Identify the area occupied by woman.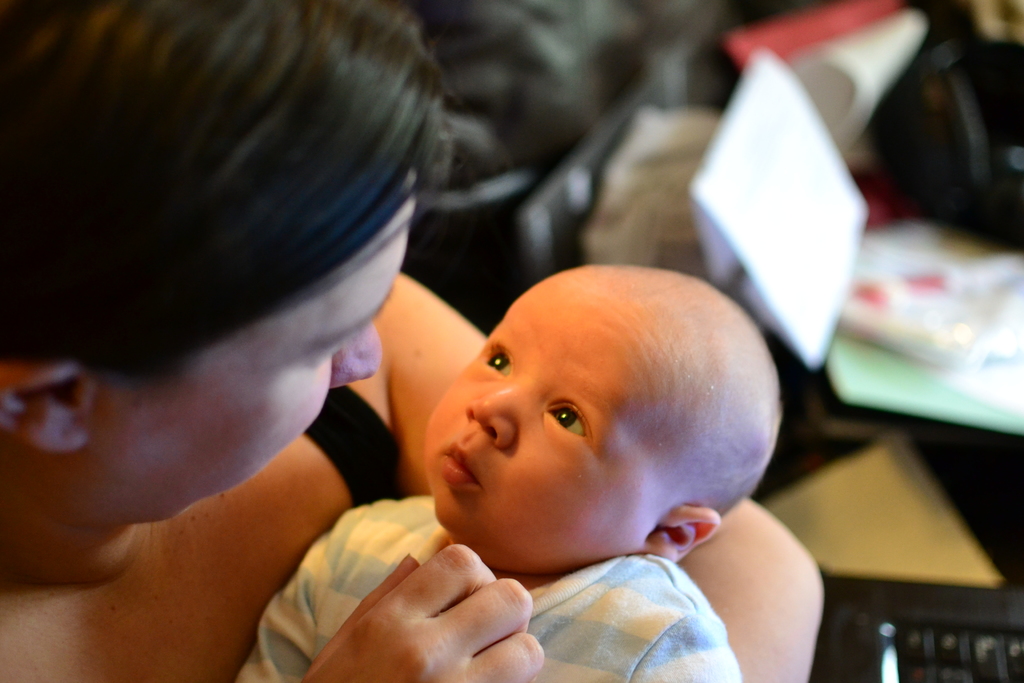
Area: Rect(16, 9, 648, 682).
